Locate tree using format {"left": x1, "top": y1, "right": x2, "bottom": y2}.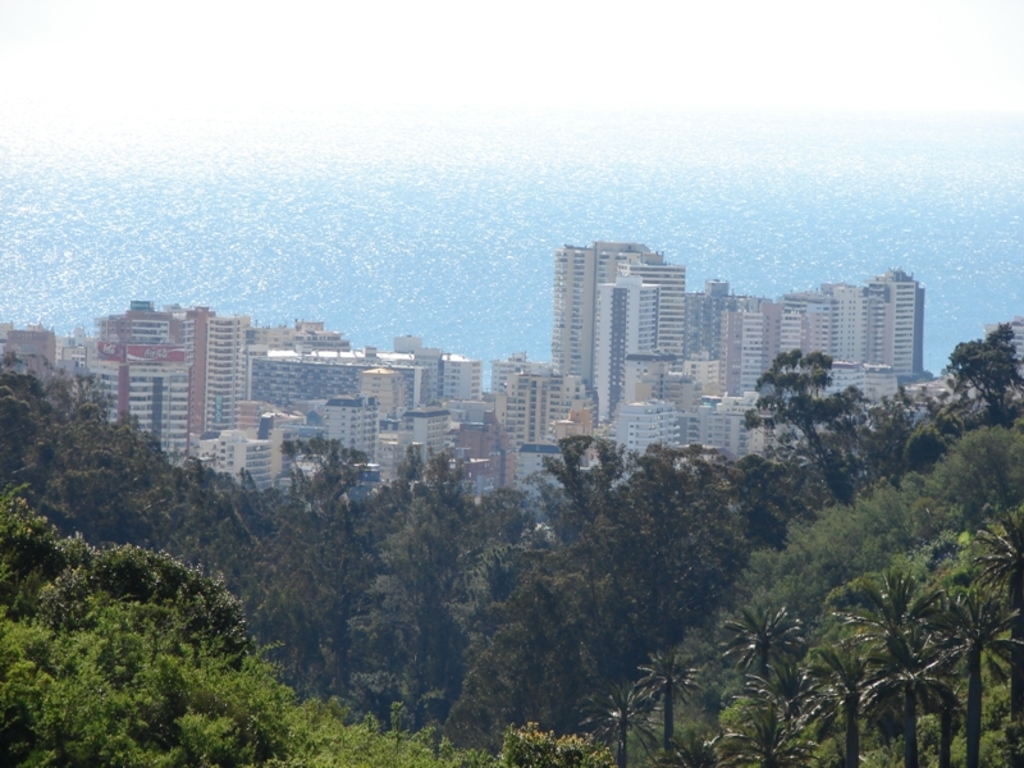
{"left": 852, "top": 380, "right": 915, "bottom": 490}.
